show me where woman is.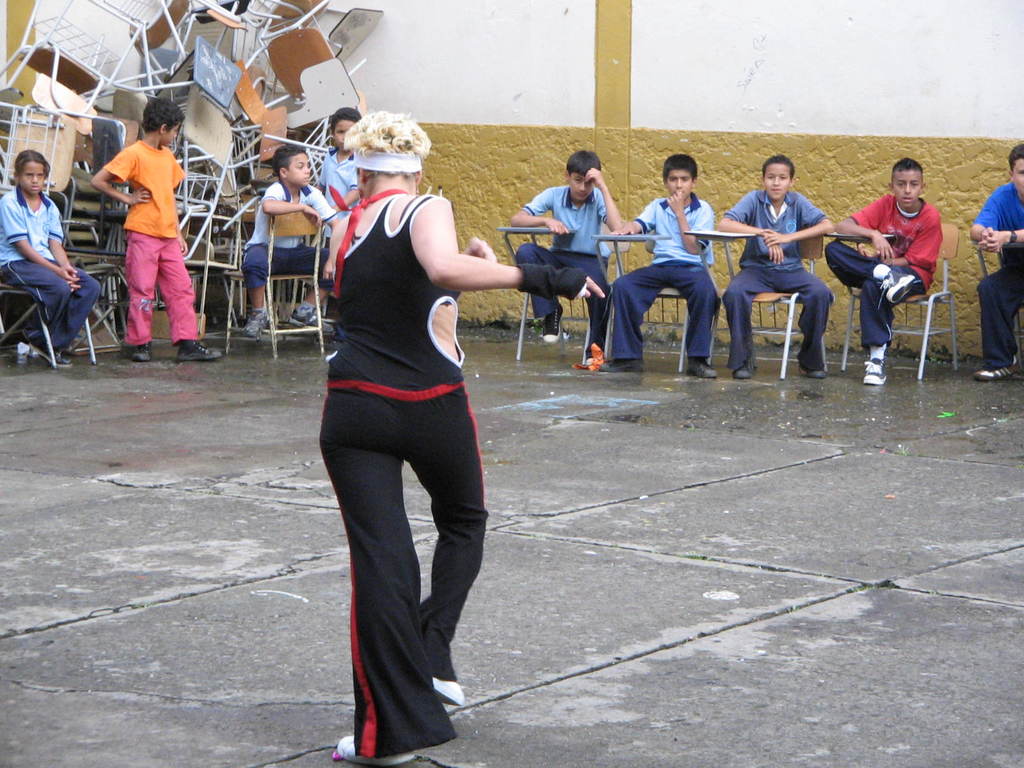
woman is at select_region(313, 109, 605, 767).
